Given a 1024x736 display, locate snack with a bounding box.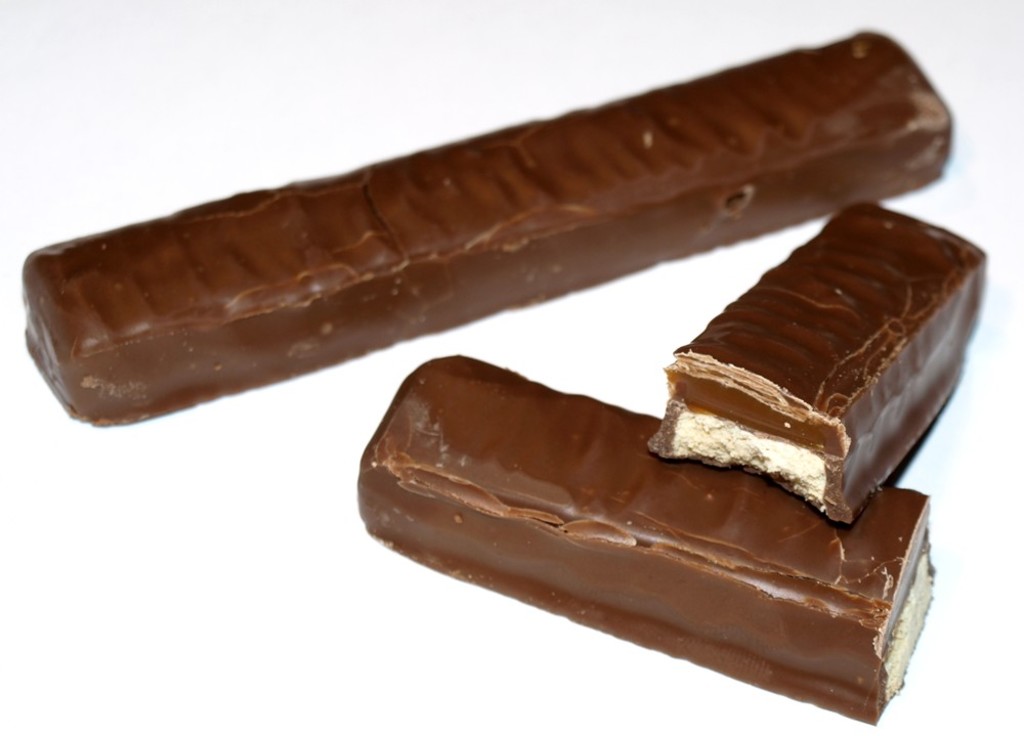
Located: {"left": 653, "top": 223, "right": 986, "bottom": 528}.
